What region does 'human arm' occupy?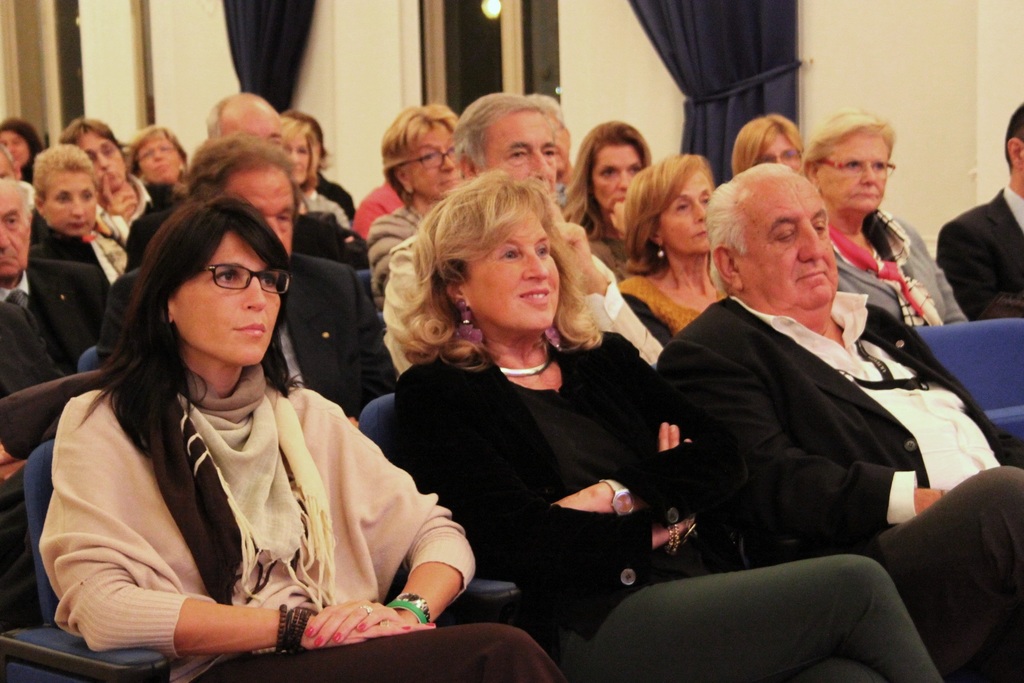
[399, 375, 693, 586].
